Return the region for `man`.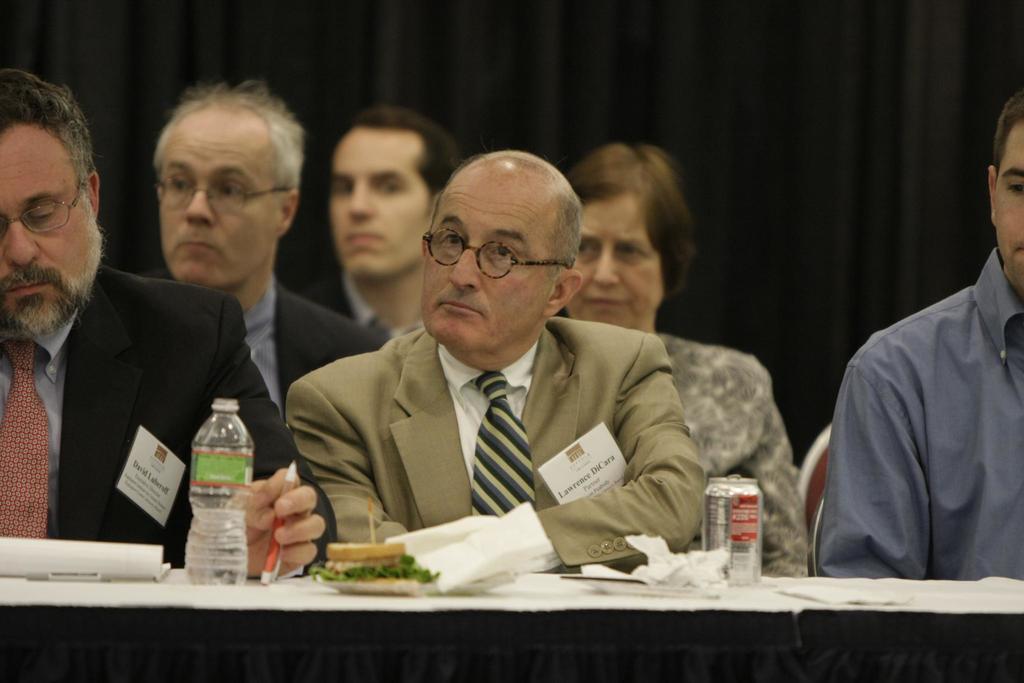
select_region(804, 86, 1023, 589).
